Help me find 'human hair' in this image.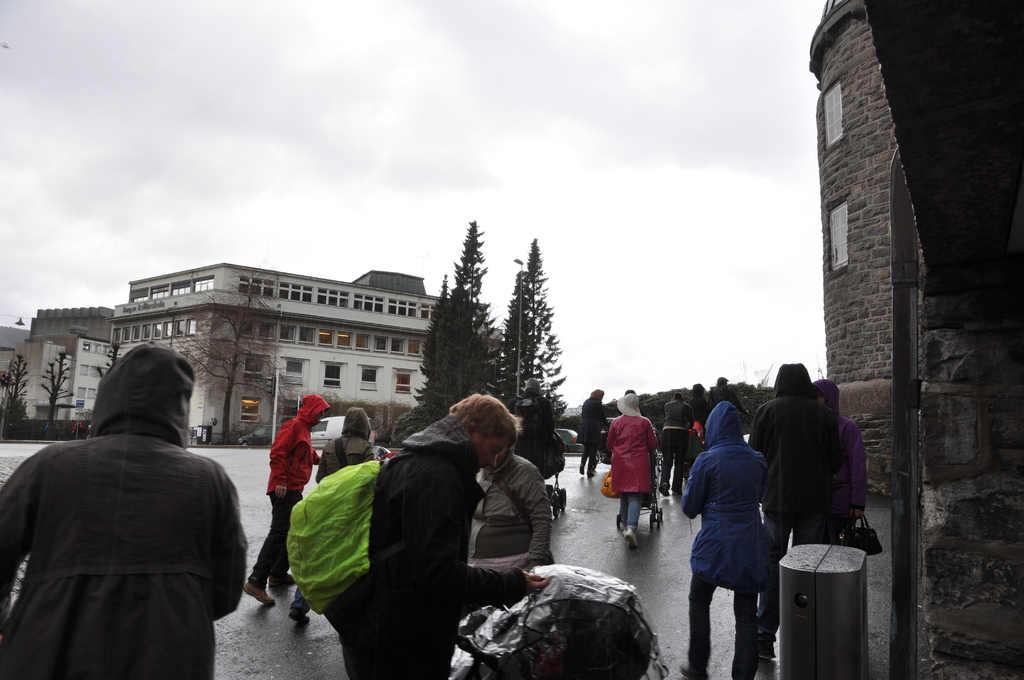
Found it: l=444, t=393, r=517, b=445.
